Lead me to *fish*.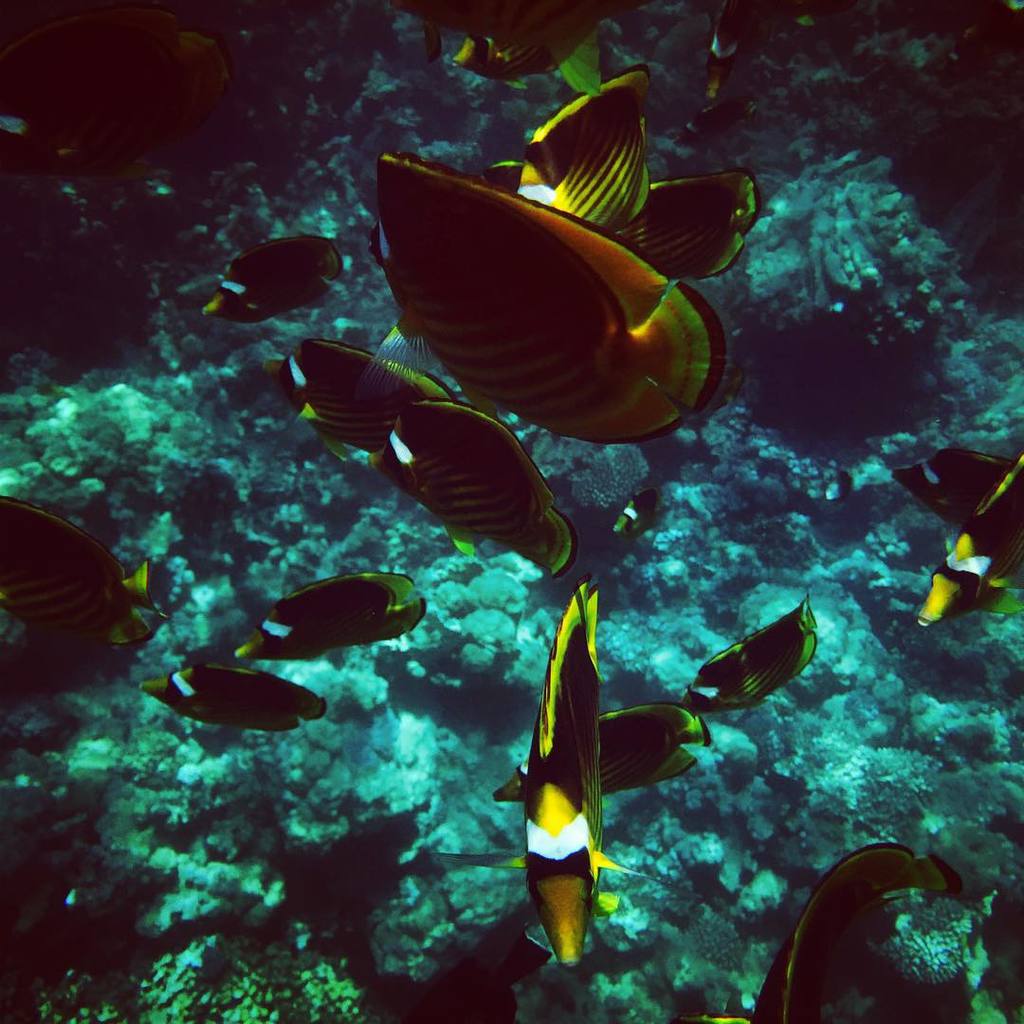
Lead to (240,575,426,660).
